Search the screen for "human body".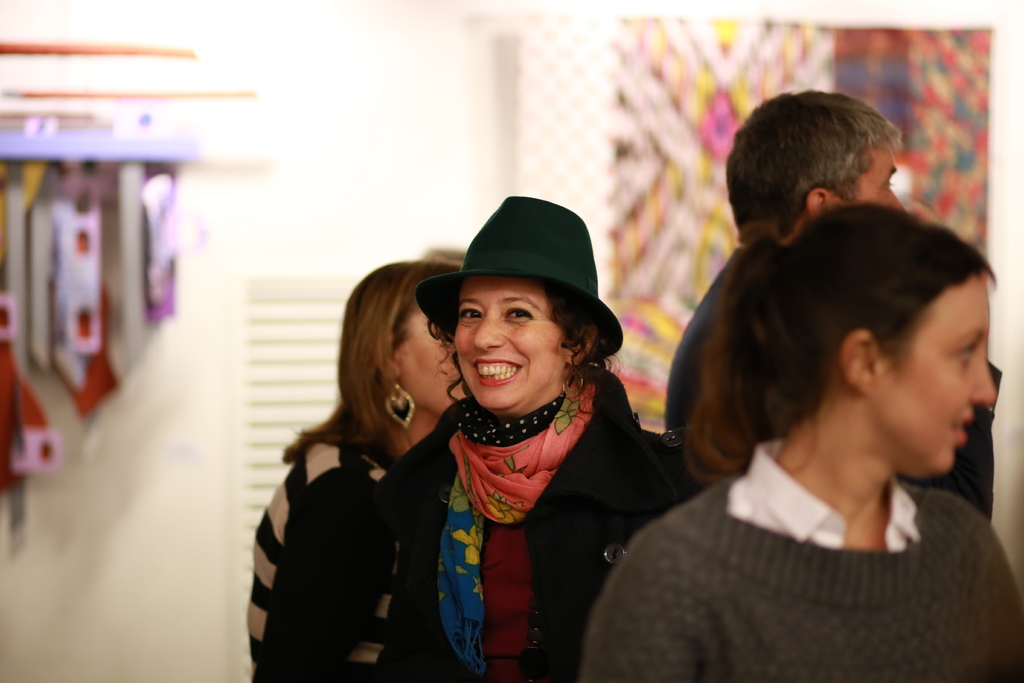
Found at pyautogui.locateOnScreen(663, 86, 994, 527).
